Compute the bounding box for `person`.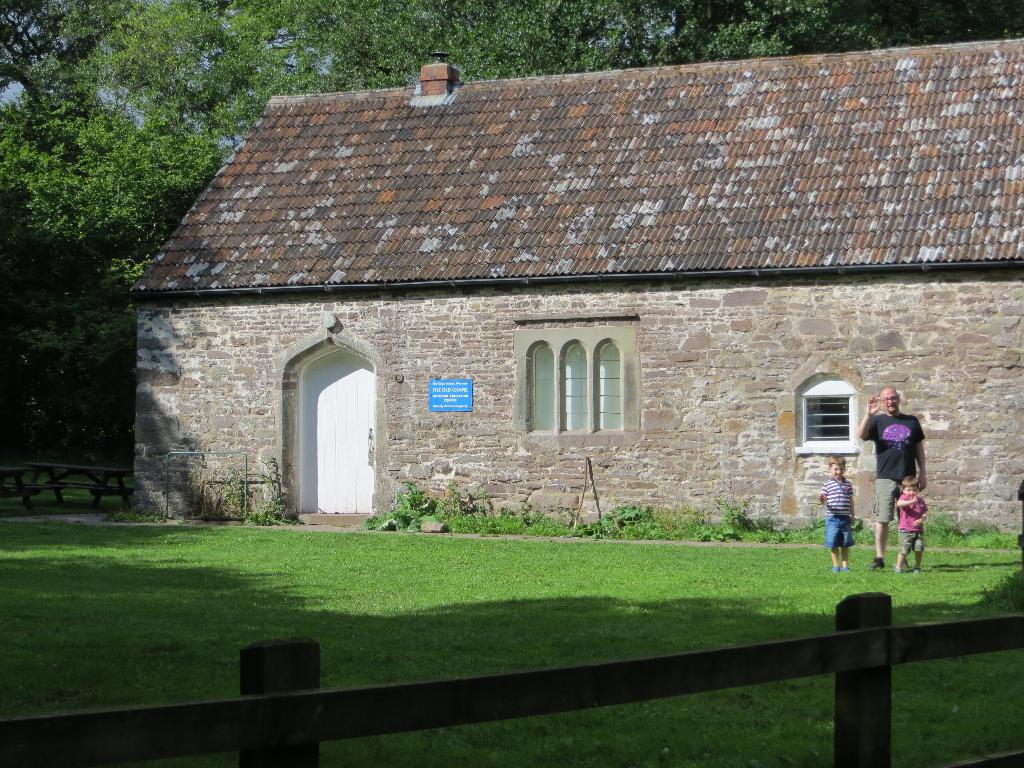
left=867, top=392, right=934, bottom=579.
